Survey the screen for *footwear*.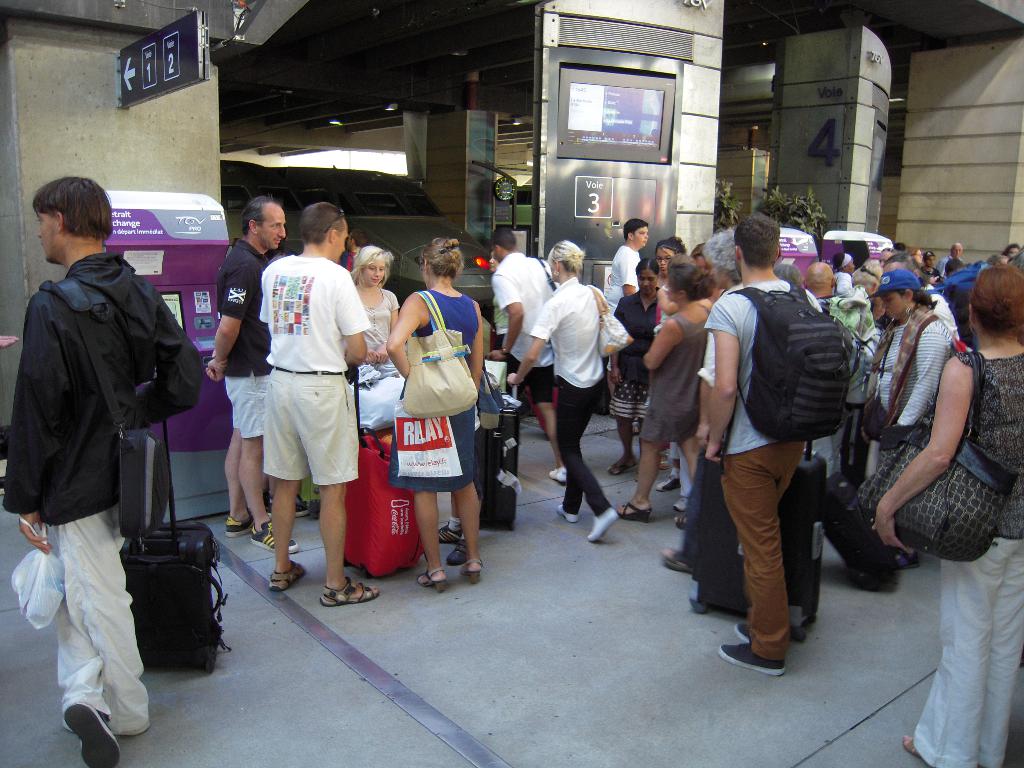
Survey found: box=[610, 455, 641, 474].
